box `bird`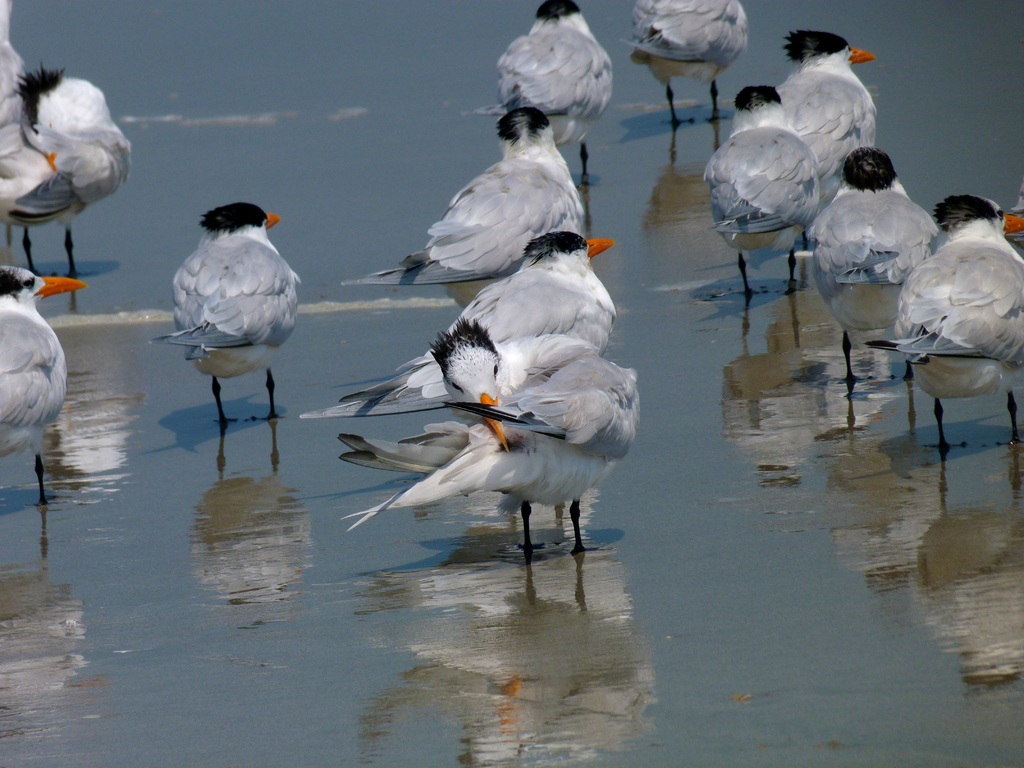
x1=858 y1=196 x2=1023 y2=445
